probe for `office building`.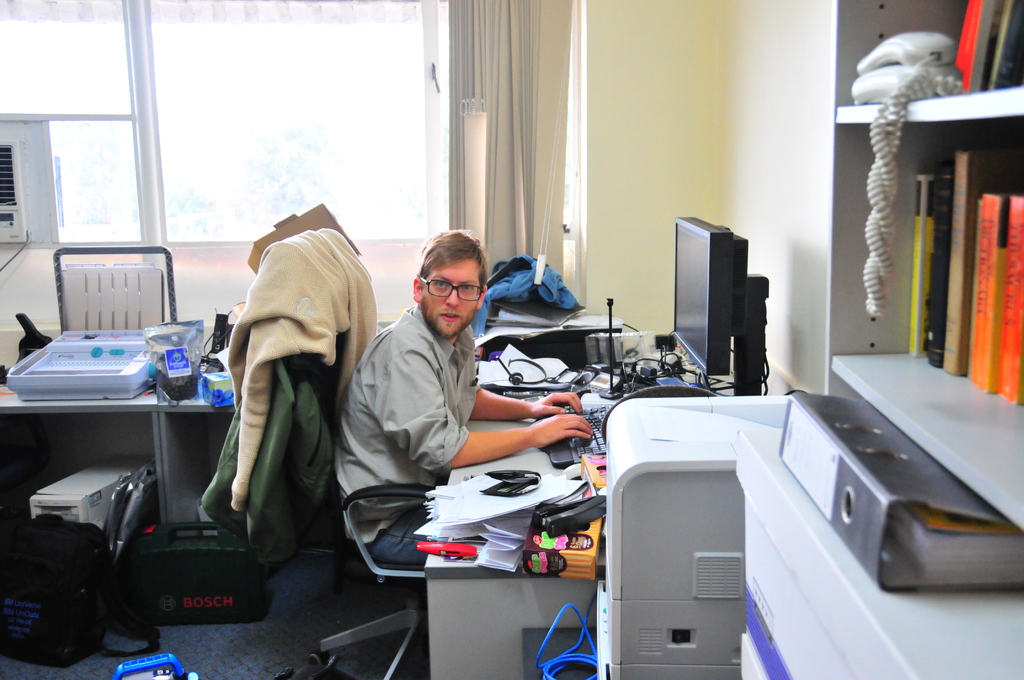
Probe result: <region>0, 0, 1023, 679</region>.
